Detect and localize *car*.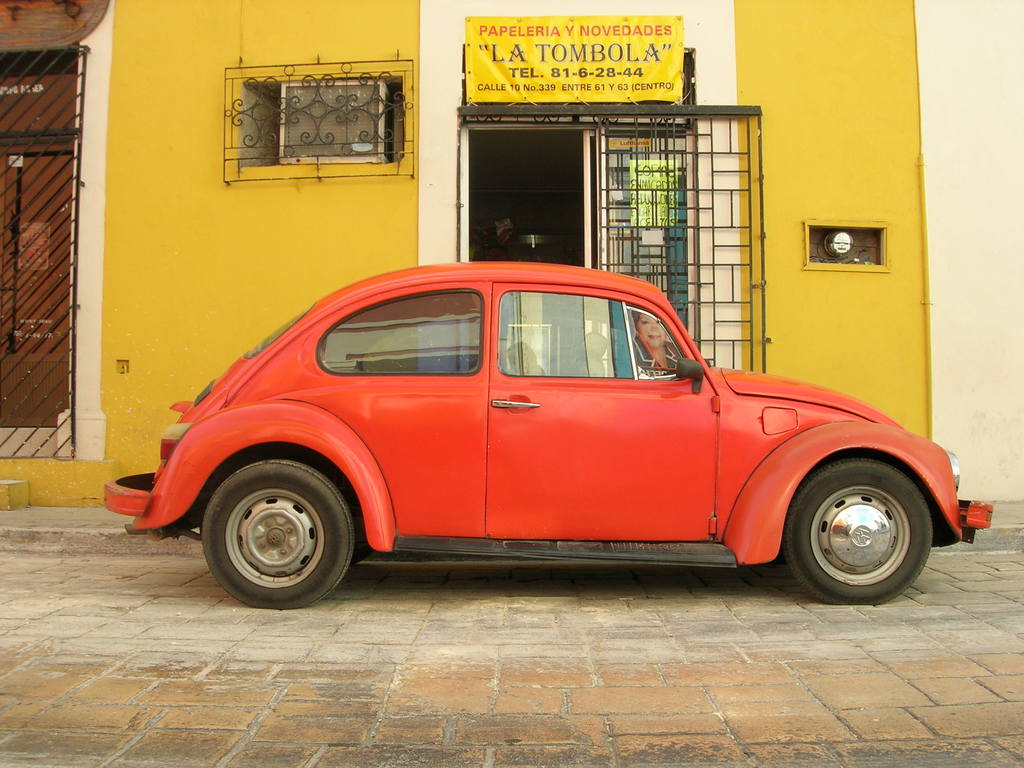
Localized at 105:258:982:611.
